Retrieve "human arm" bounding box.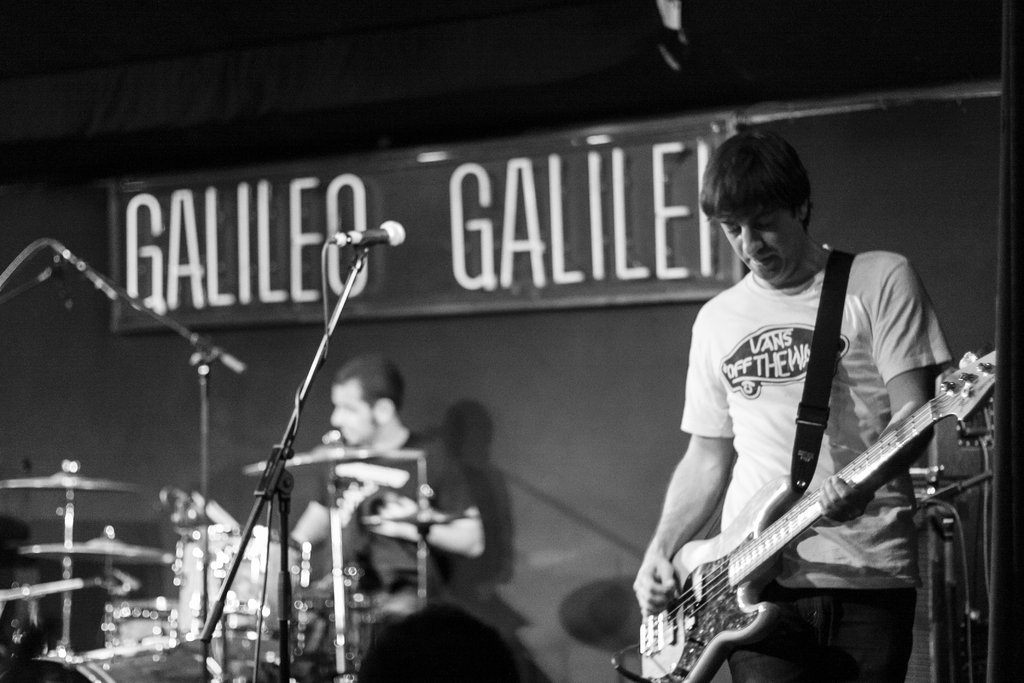
Bounding box: x1=631 y1=317 x2=740 y2=614.
